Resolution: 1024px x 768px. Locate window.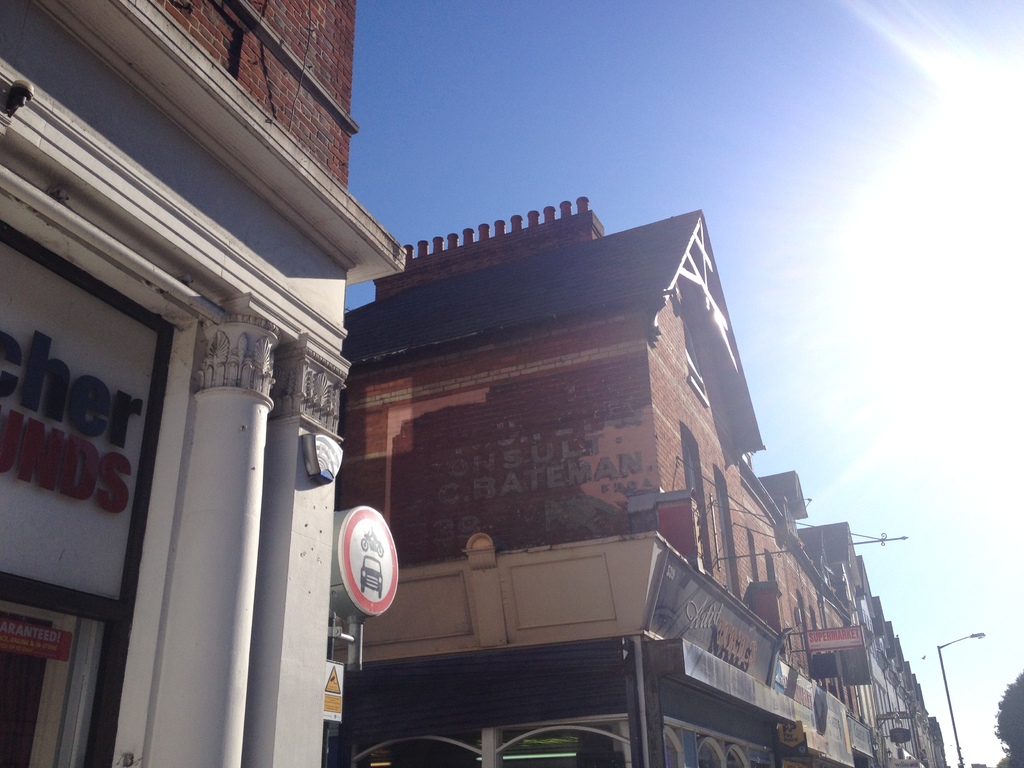
select_region(678, 423, 713, 574).
